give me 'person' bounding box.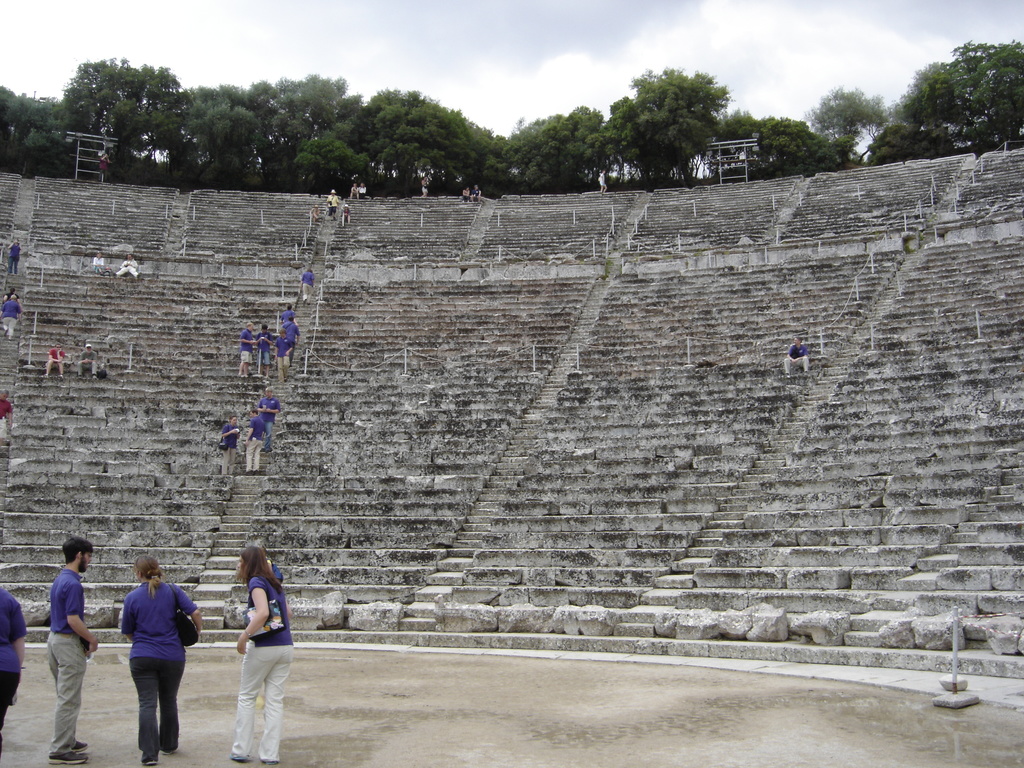
{"x1": 282, "y1": 304, "x2": 294, "y2": 320}.
